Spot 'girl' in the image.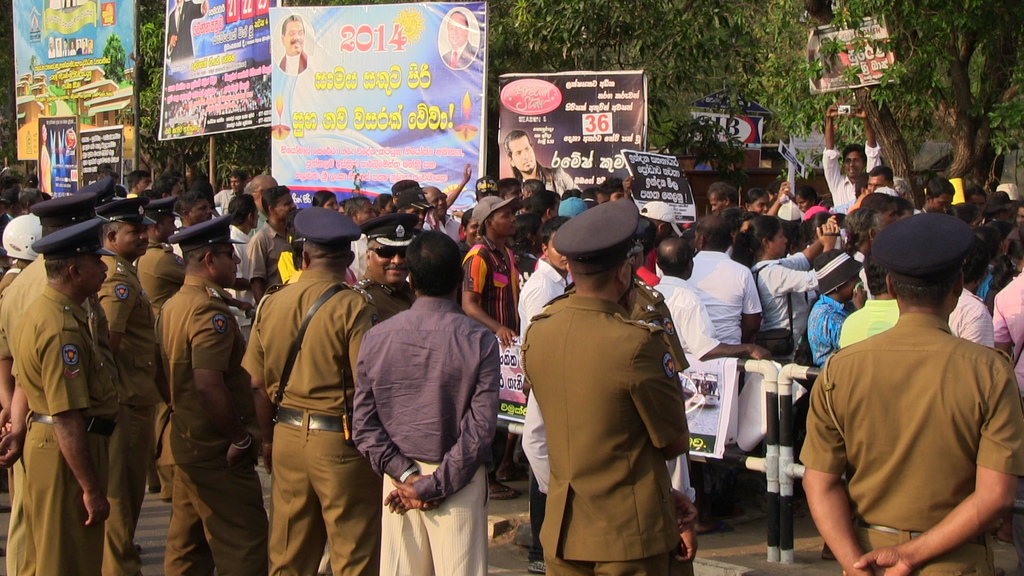
'girl' found at {"x1": 732, "y1": 215, "x2": 837, "y2": 361}.
